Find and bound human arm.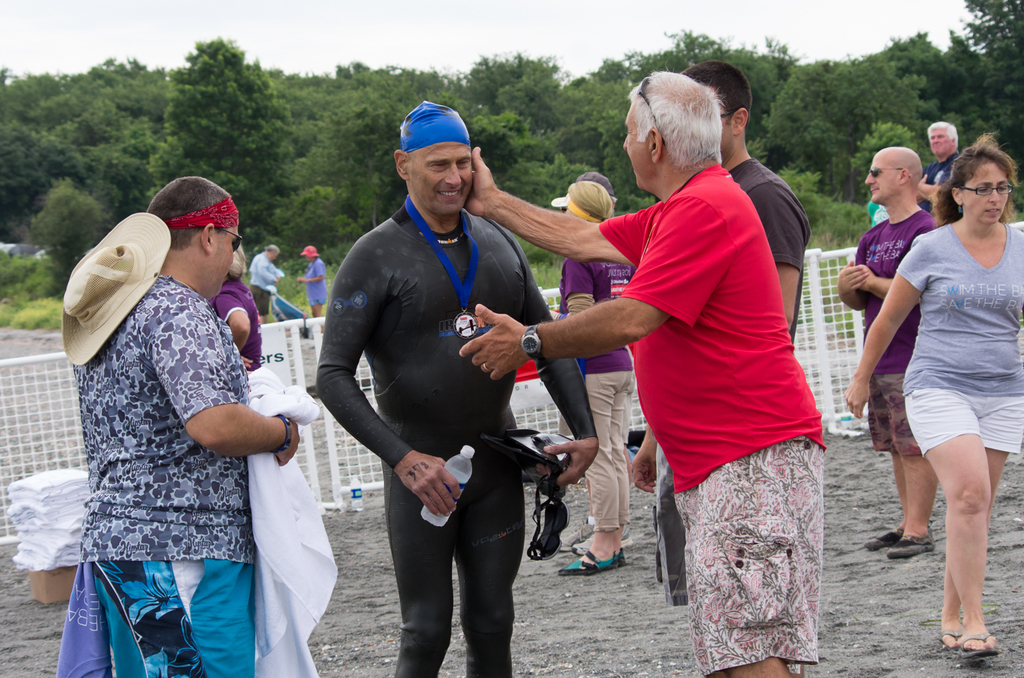
Bound: [456,143,659,268].
